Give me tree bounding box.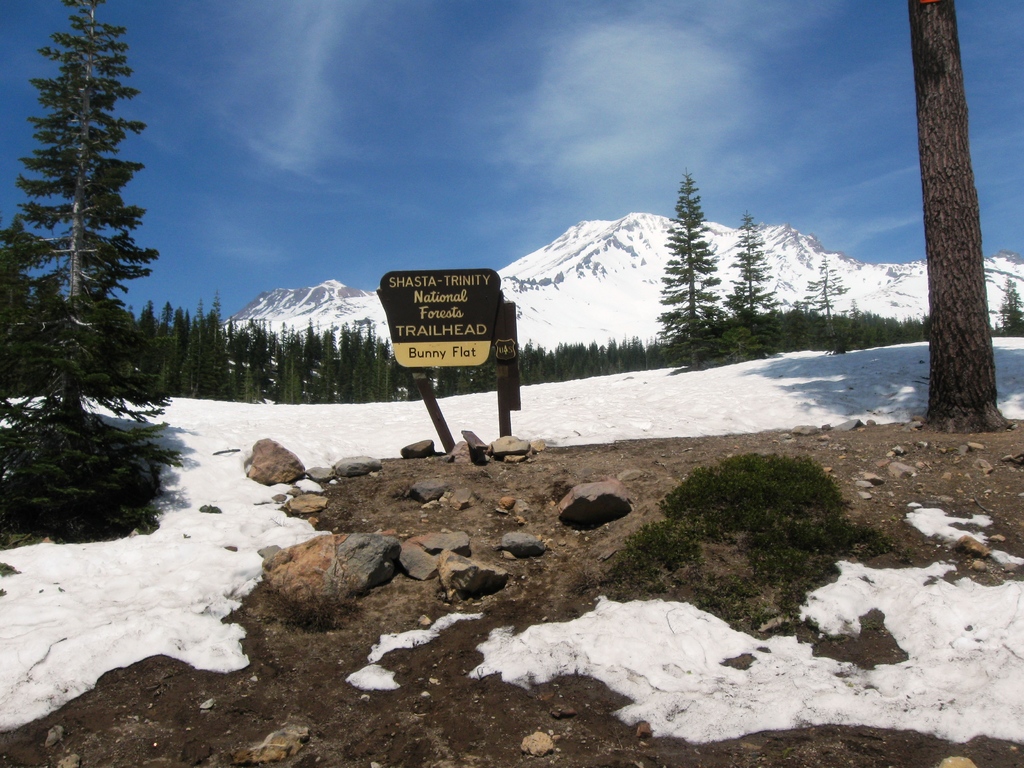
<bbox>715, 214, 765, 346</bbox>.
